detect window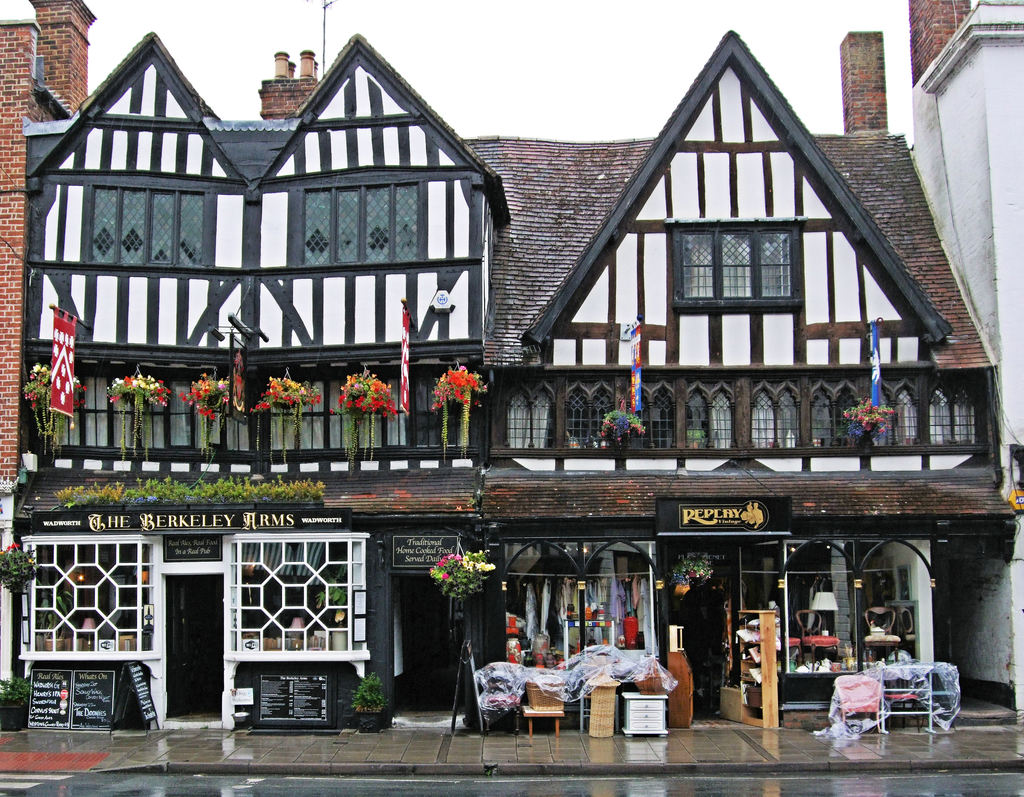
497, 538, 664, 677
